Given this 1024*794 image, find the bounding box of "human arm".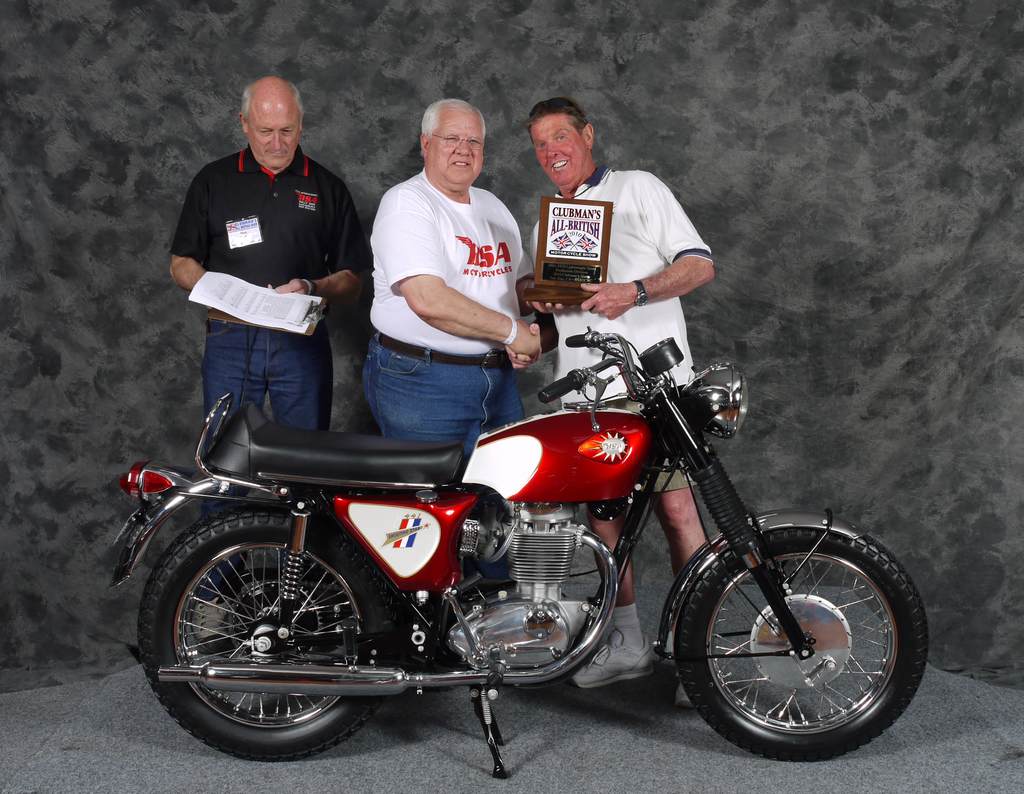
bbox=[378, 193, 536, 352].
